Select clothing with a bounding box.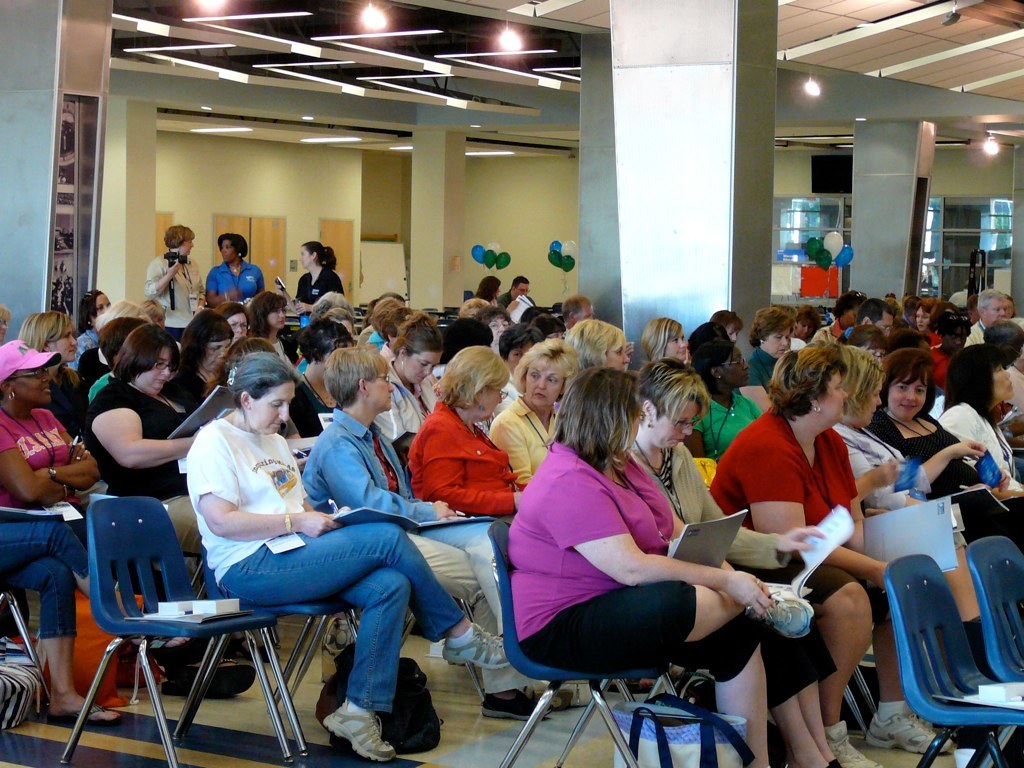
x1=414, y1=396, x2=517, y2=525.
